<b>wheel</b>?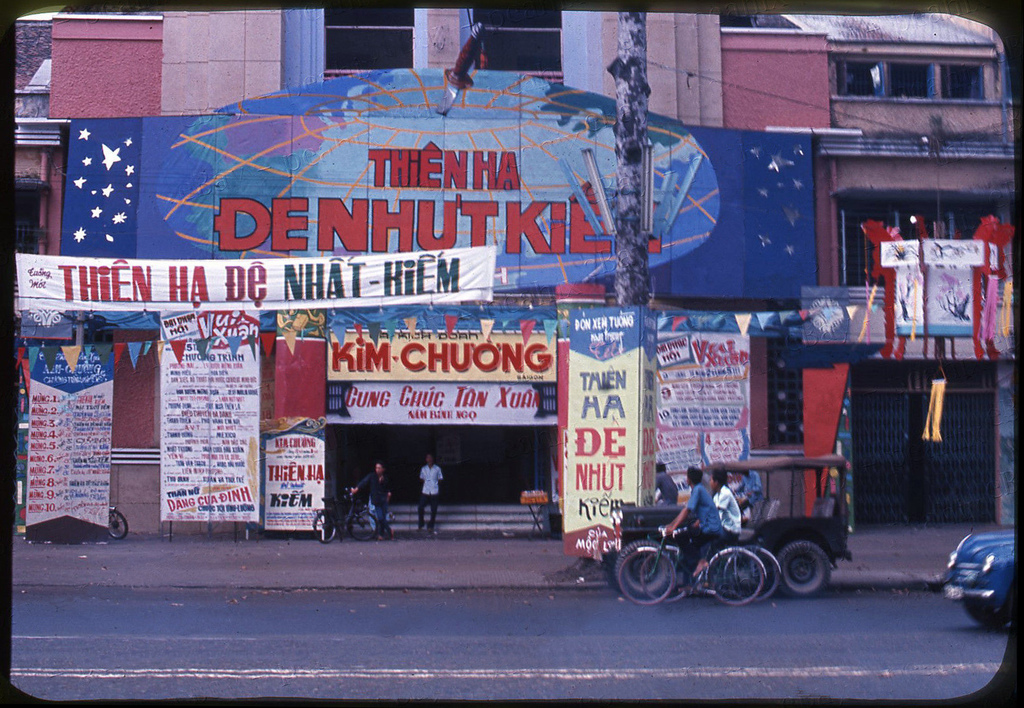
select_region(639, 552, 689, 603)
